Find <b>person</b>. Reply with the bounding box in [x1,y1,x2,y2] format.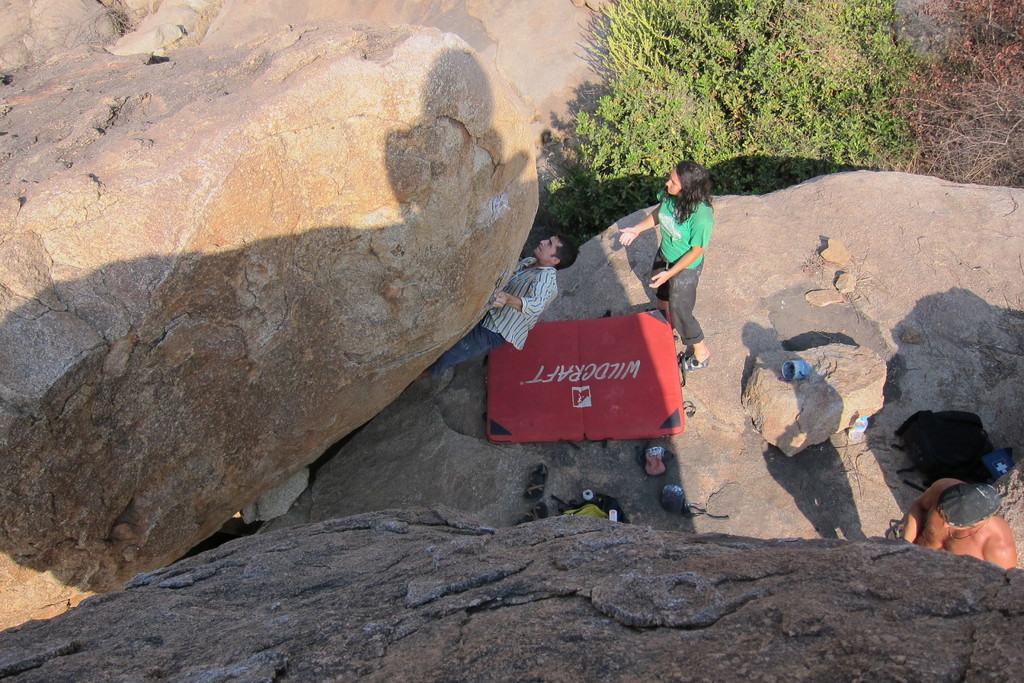
[614,155,720,372].
